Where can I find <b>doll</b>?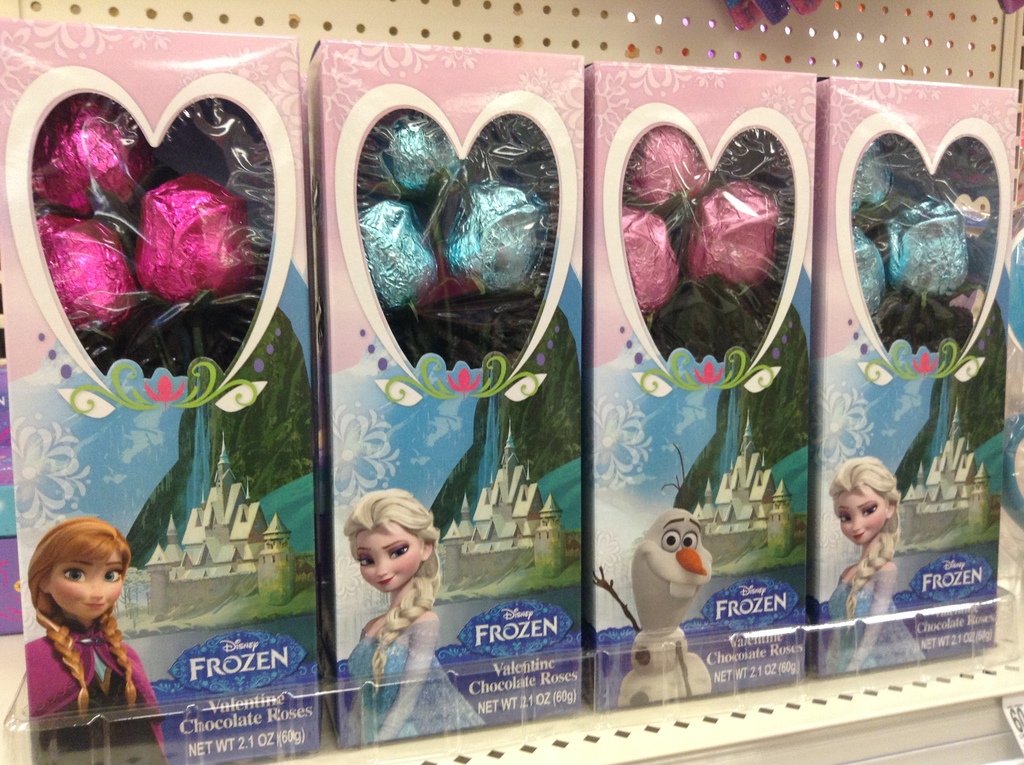
You can find it at <bbox>332, 486, 494, 759</bbox>.
